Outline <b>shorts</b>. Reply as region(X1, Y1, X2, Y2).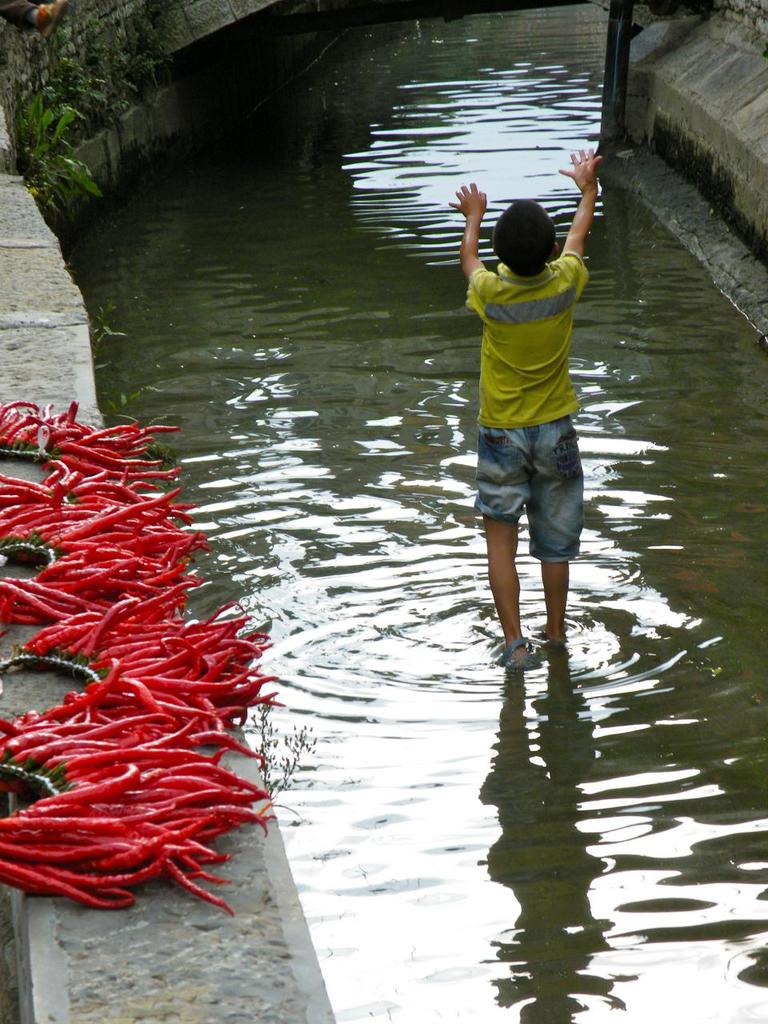
region(464, 403, 593, 592).
